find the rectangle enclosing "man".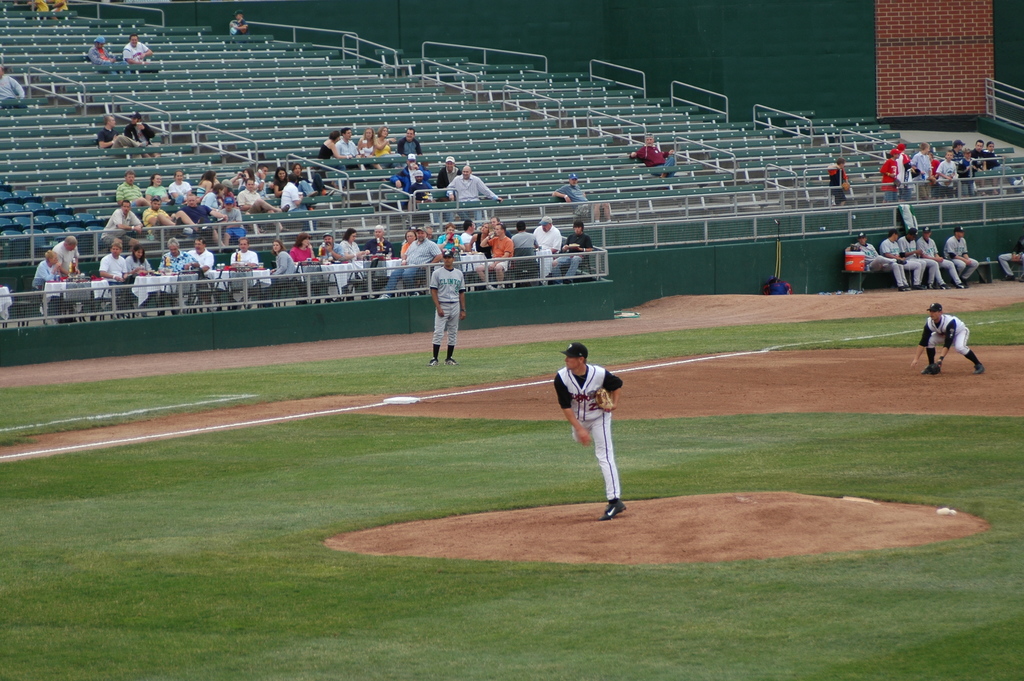
<bbox>897, 144, 909, 194</bbox>.
